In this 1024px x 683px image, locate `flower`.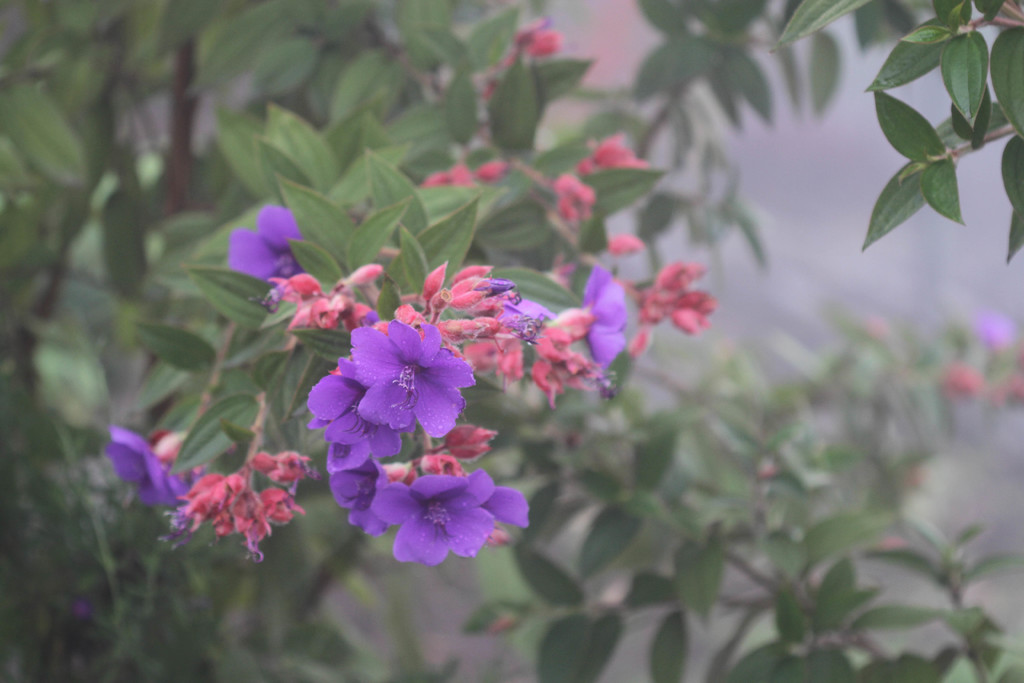
Bounding box: bbox=(474, 160, 510, 183).
